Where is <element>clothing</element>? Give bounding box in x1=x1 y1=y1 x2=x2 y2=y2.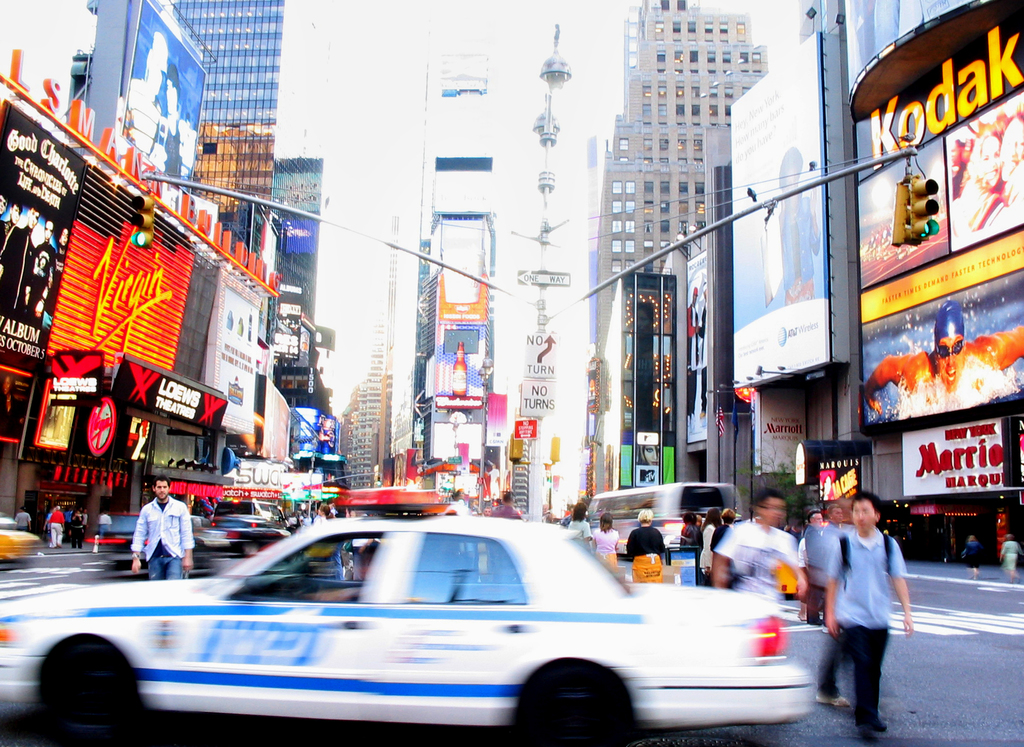
x1=489 y1=499 x2=519 y2=517.
